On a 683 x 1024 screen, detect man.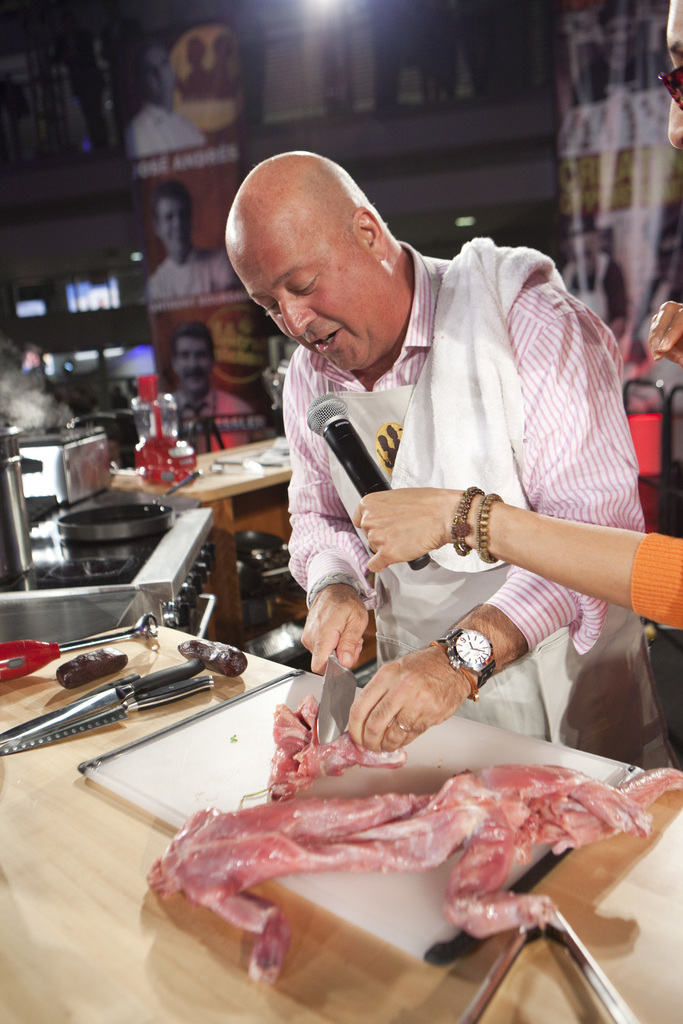
<box>170,100,634,994</box>.
